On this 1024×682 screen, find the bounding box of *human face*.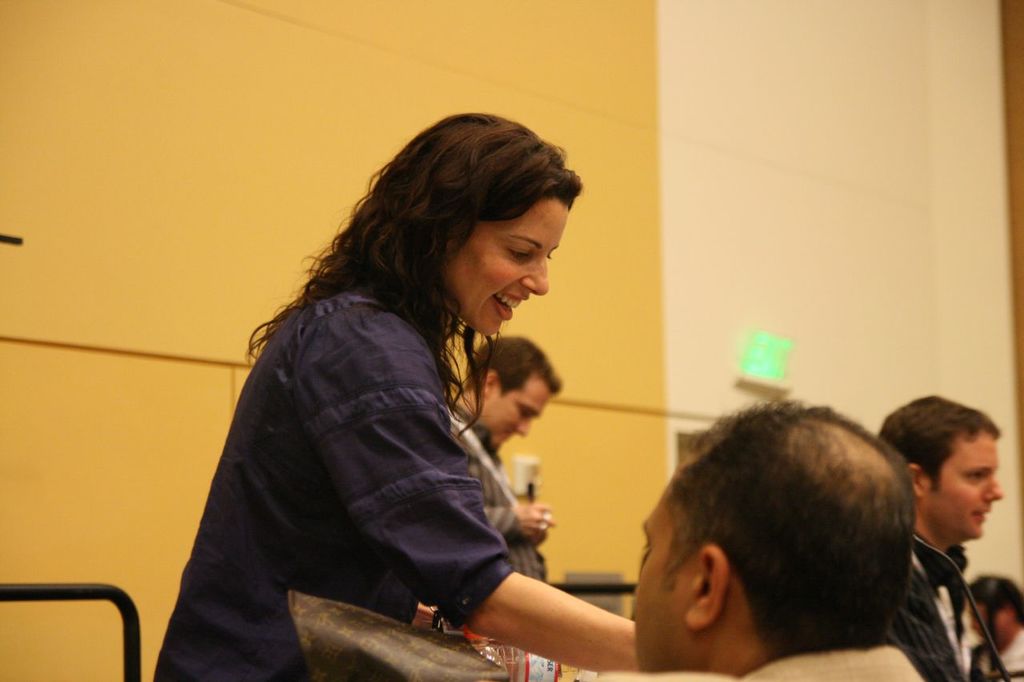
Bounding box: <box>449,195,574,339</box>.
